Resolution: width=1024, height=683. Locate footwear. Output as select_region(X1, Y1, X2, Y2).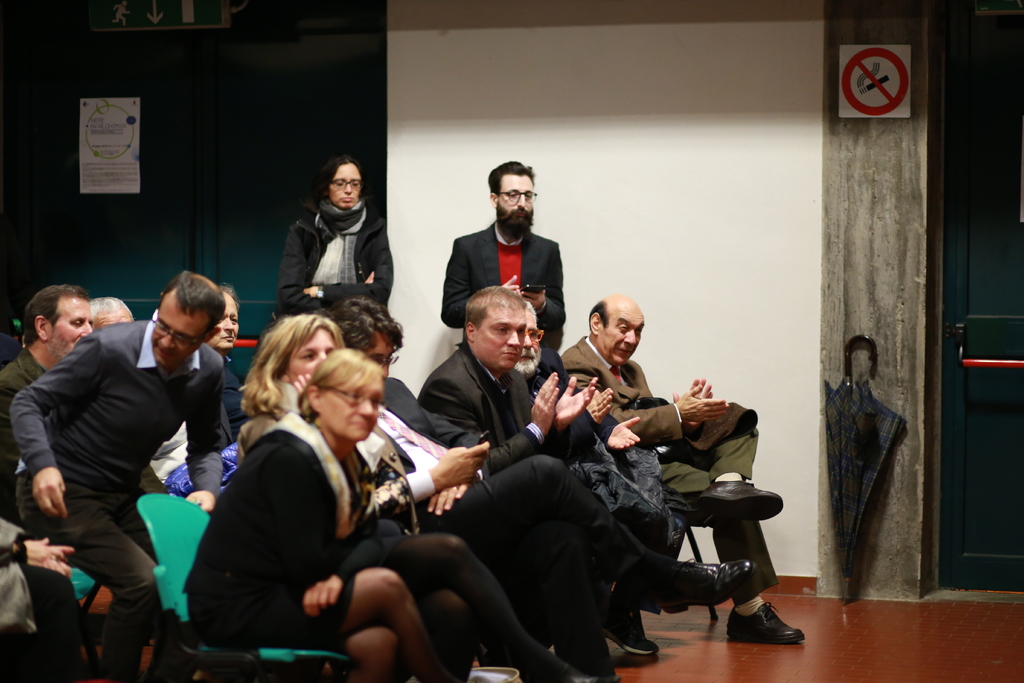
select_region(596, 586, 661, 661).
